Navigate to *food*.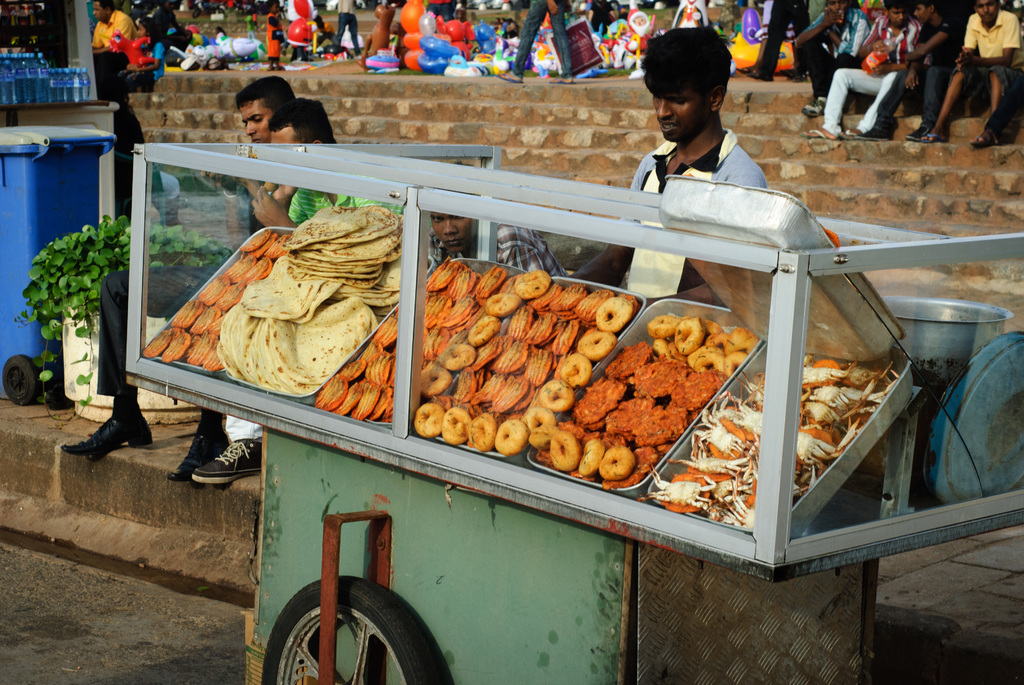
Navigation target: {"x1": 235, "y1": 258, "x2": 273, "y2": 287}.
